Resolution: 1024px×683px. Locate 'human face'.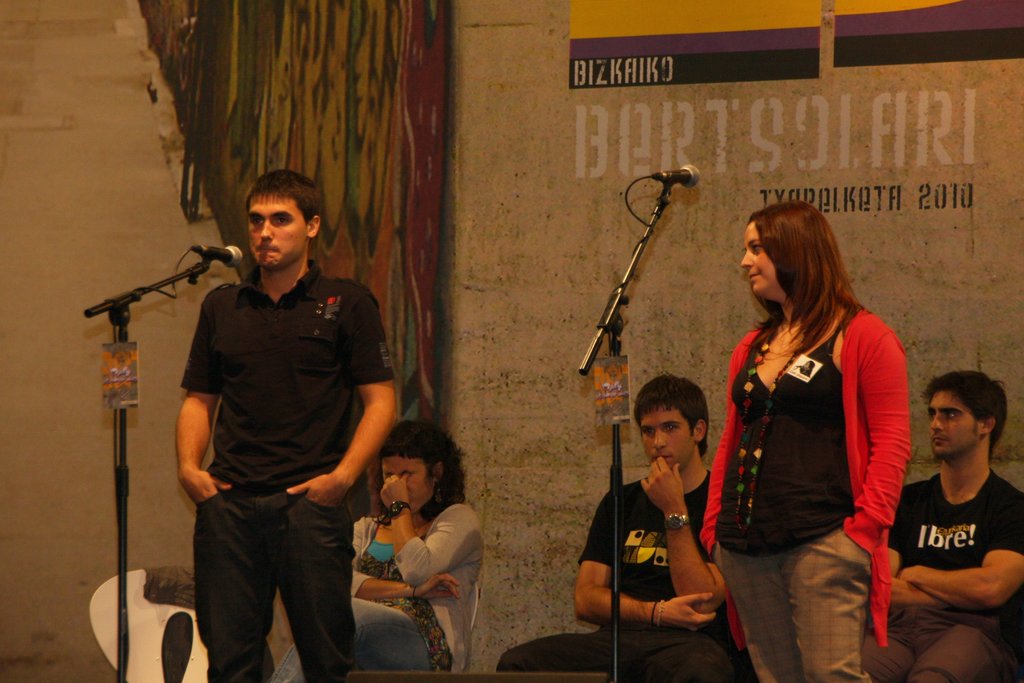
<bbox>738, 219, 769, 300</bbox>.
